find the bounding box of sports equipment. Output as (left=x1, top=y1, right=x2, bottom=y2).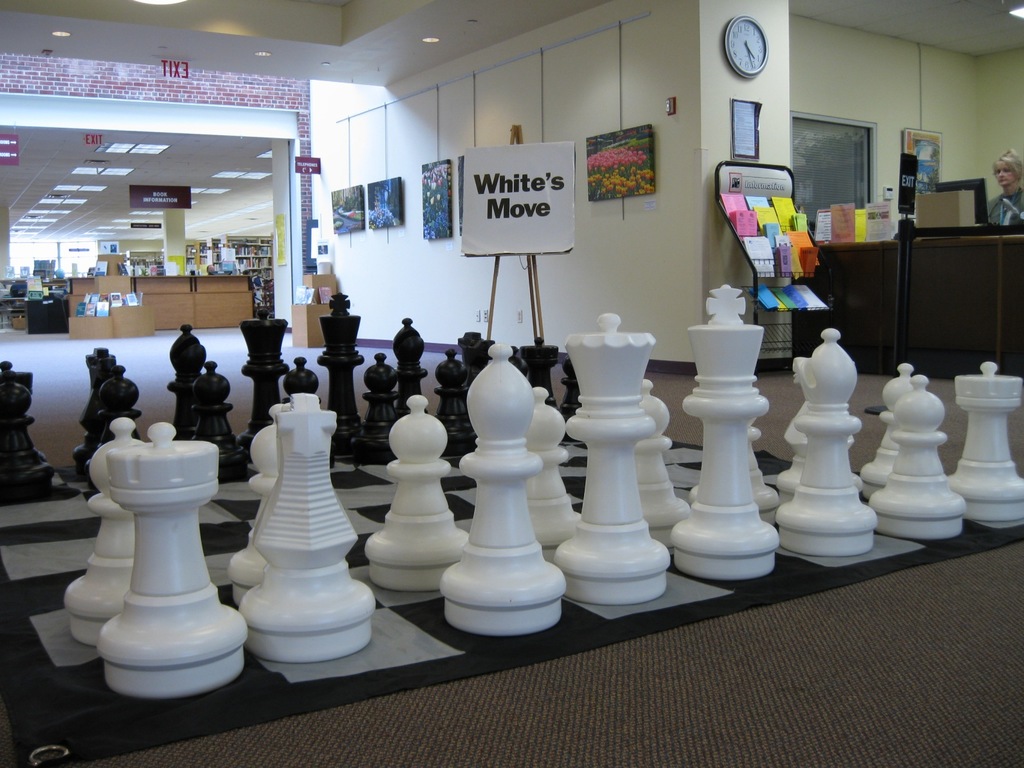
(left=0, top=290, right=1023, bottom=767).
